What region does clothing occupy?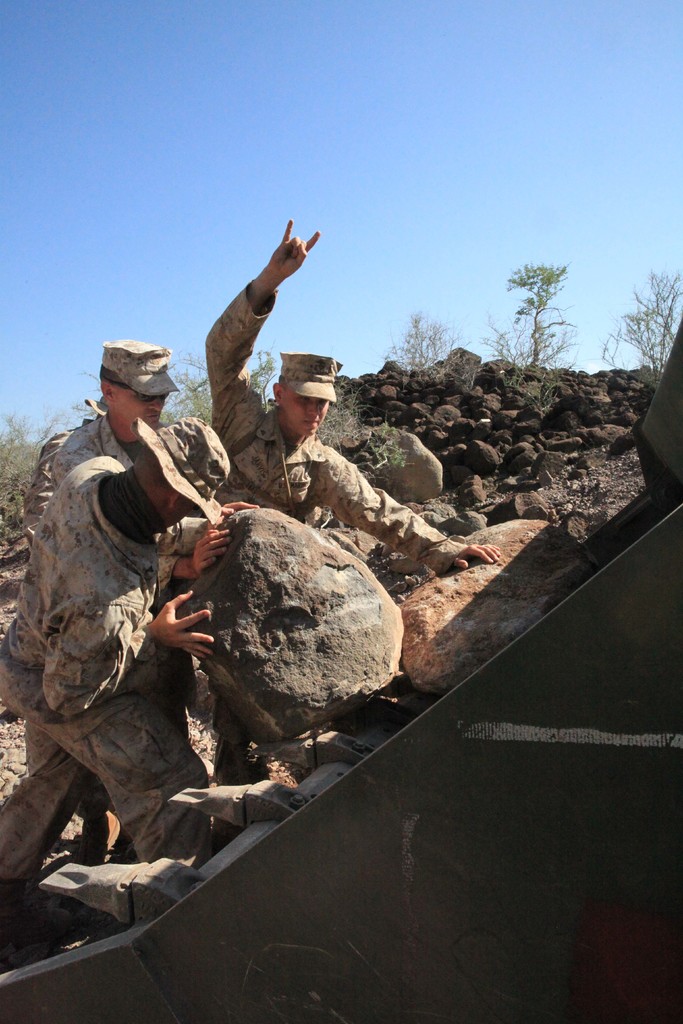
<bbox>17, 400, 139, 554</bbox>.
